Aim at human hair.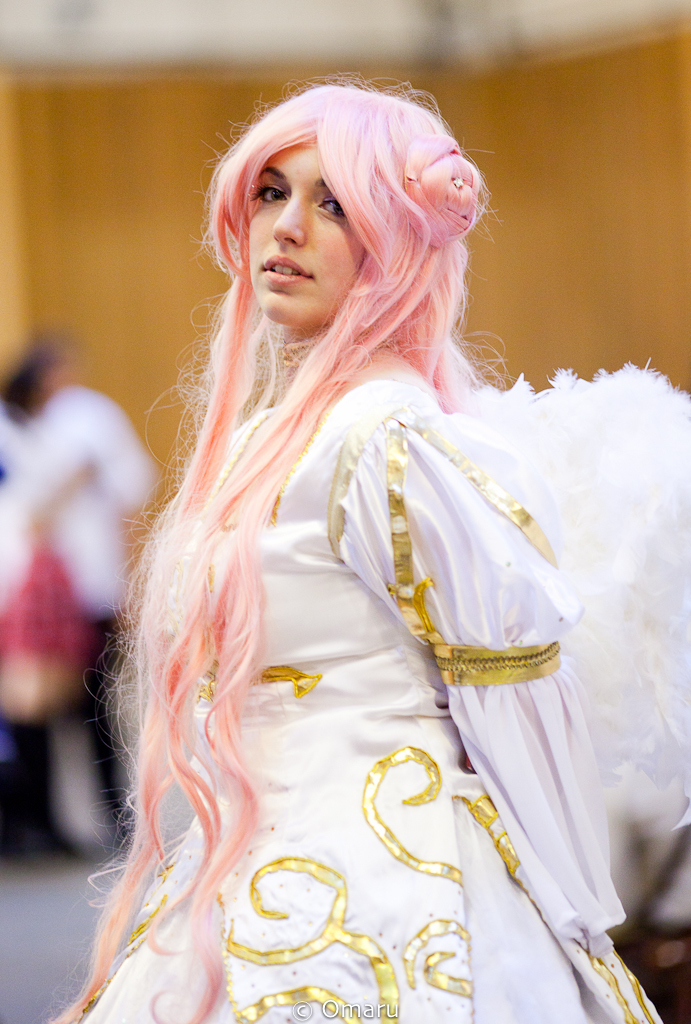
Aimed at detection(48, 86, 528, 1023).
